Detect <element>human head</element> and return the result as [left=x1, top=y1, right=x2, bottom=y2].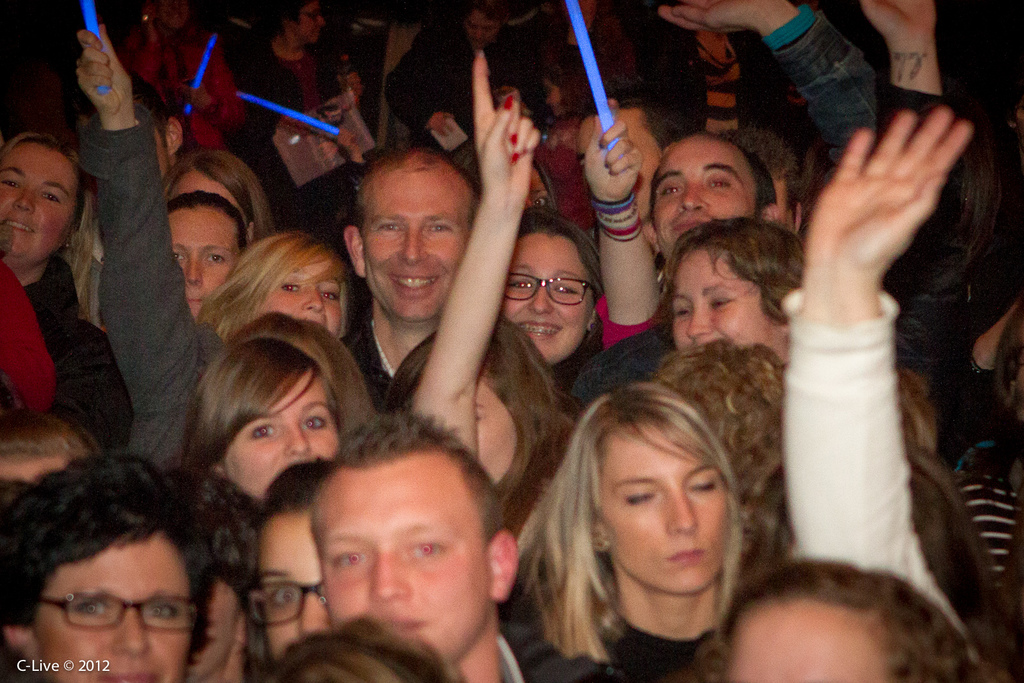
[left=131, top=72, right=194, bottom=181].
